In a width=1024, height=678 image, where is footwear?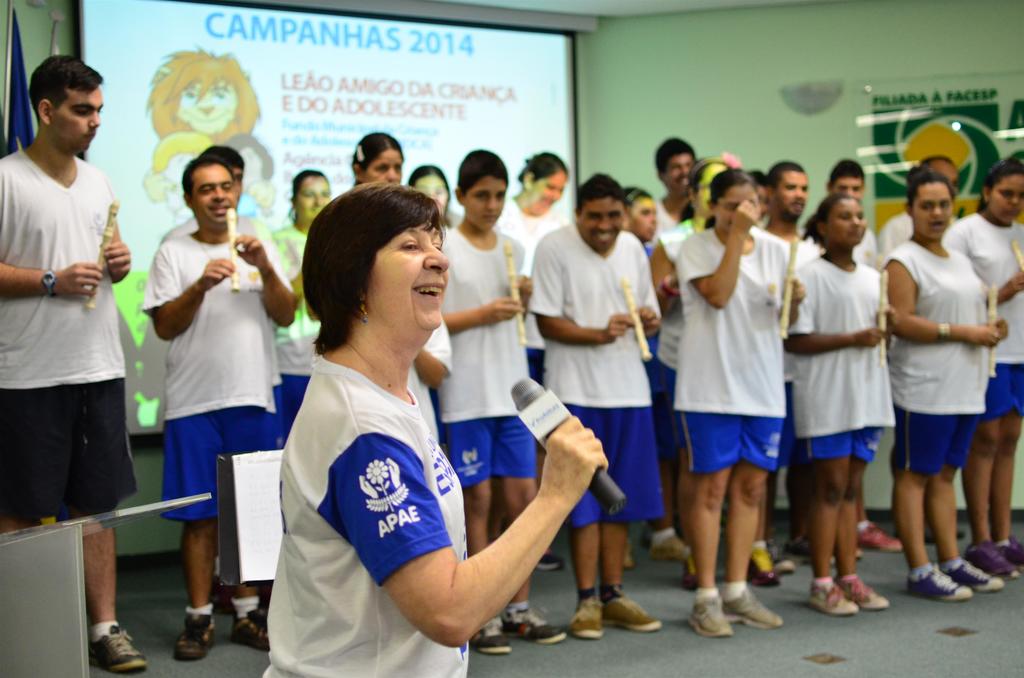
(x1=993, y1=533, x2=1021, y2=565).
